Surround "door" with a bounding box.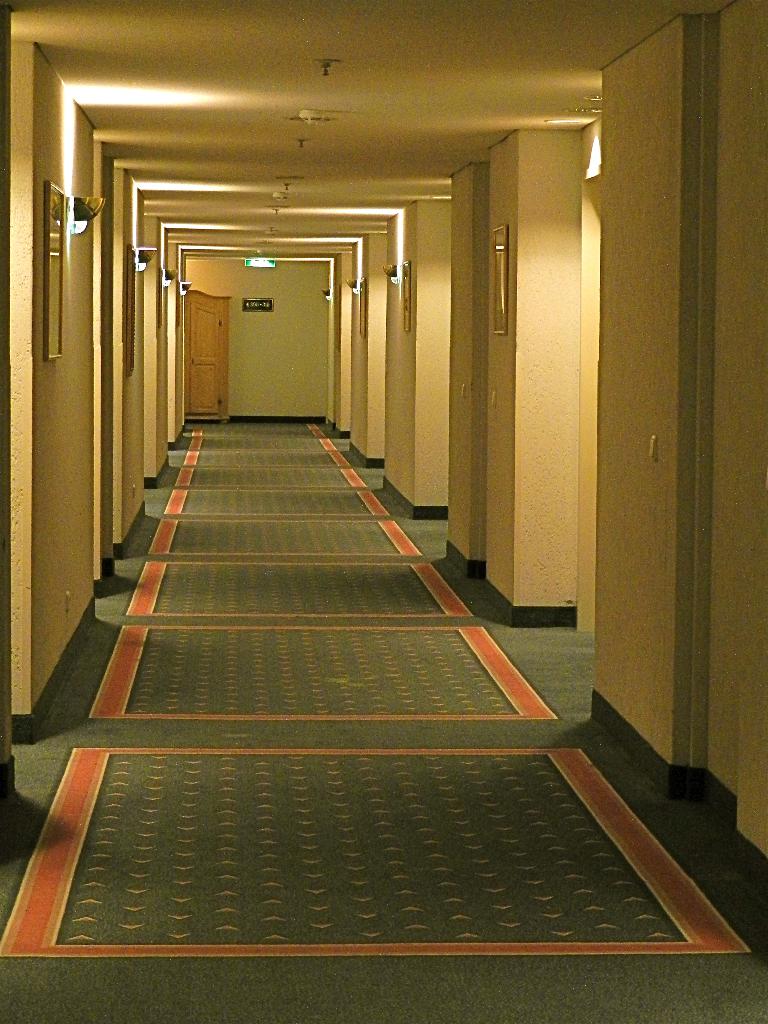
575, 163, 607, 644.
